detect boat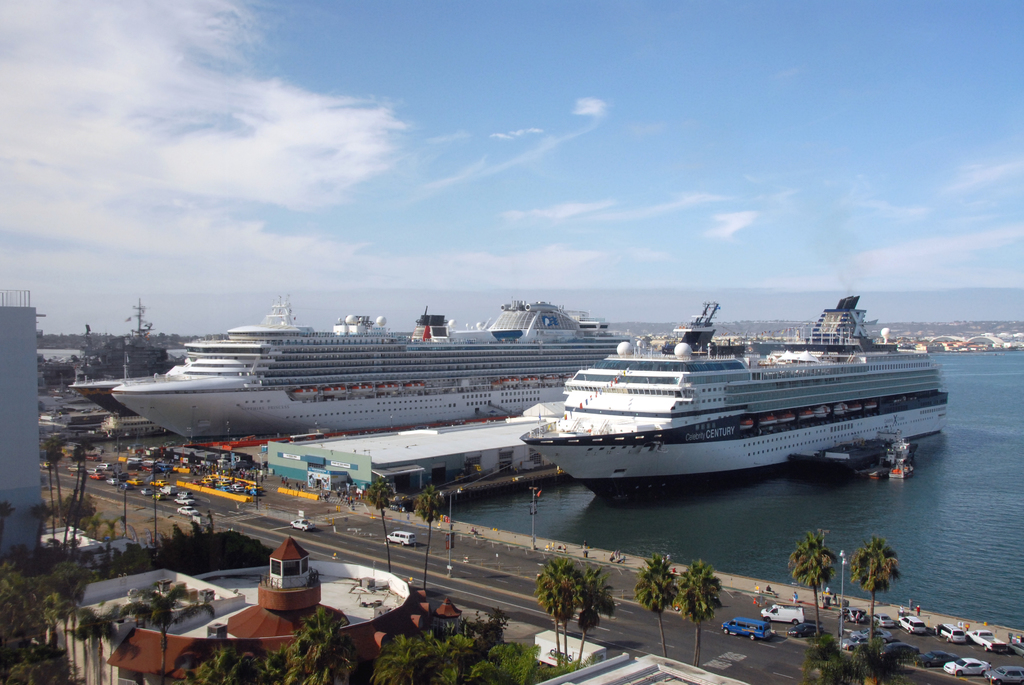
bbox=[833, 399, 852, 416]
